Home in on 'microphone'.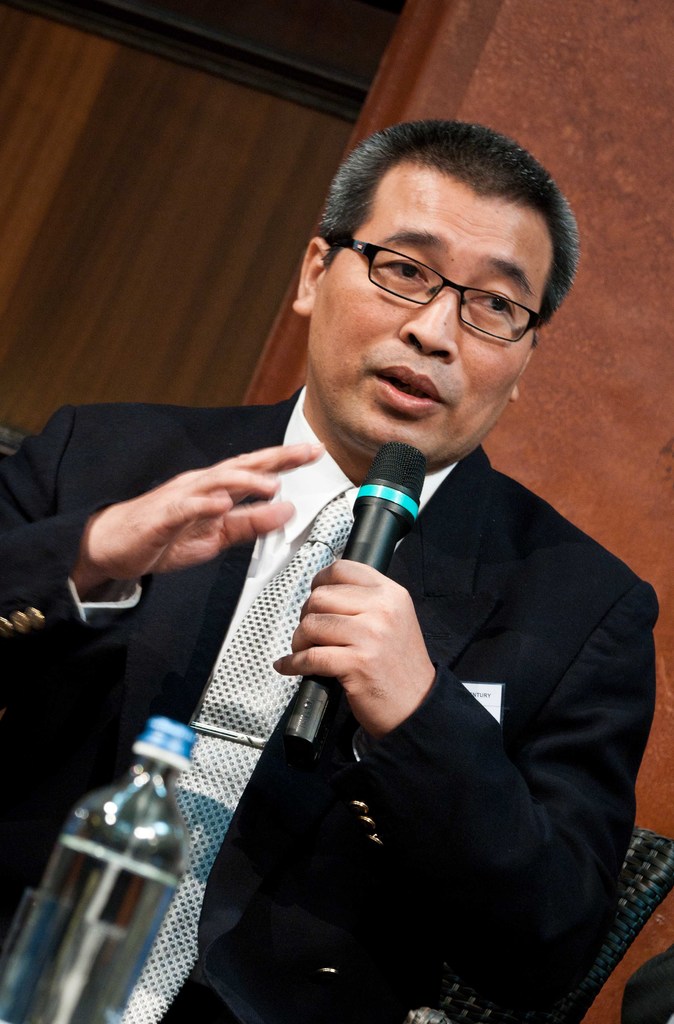
Homed in at 285, 436, 428, 751.
